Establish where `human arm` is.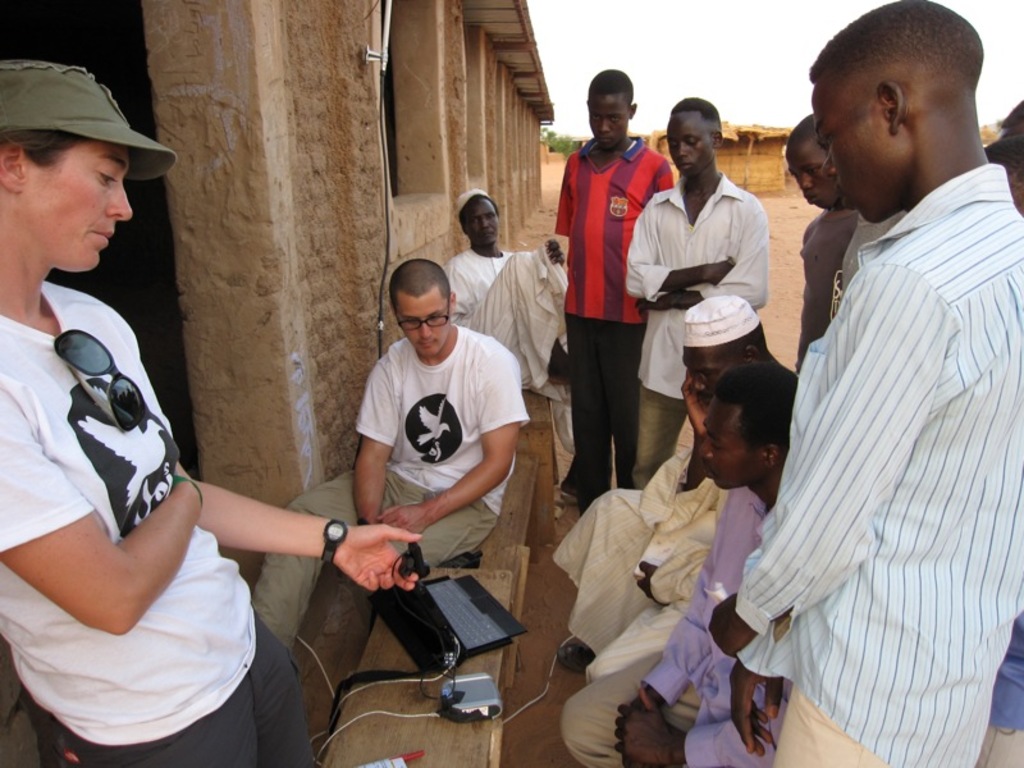
Established at left=31, top=453, right=225, bottom=659.
